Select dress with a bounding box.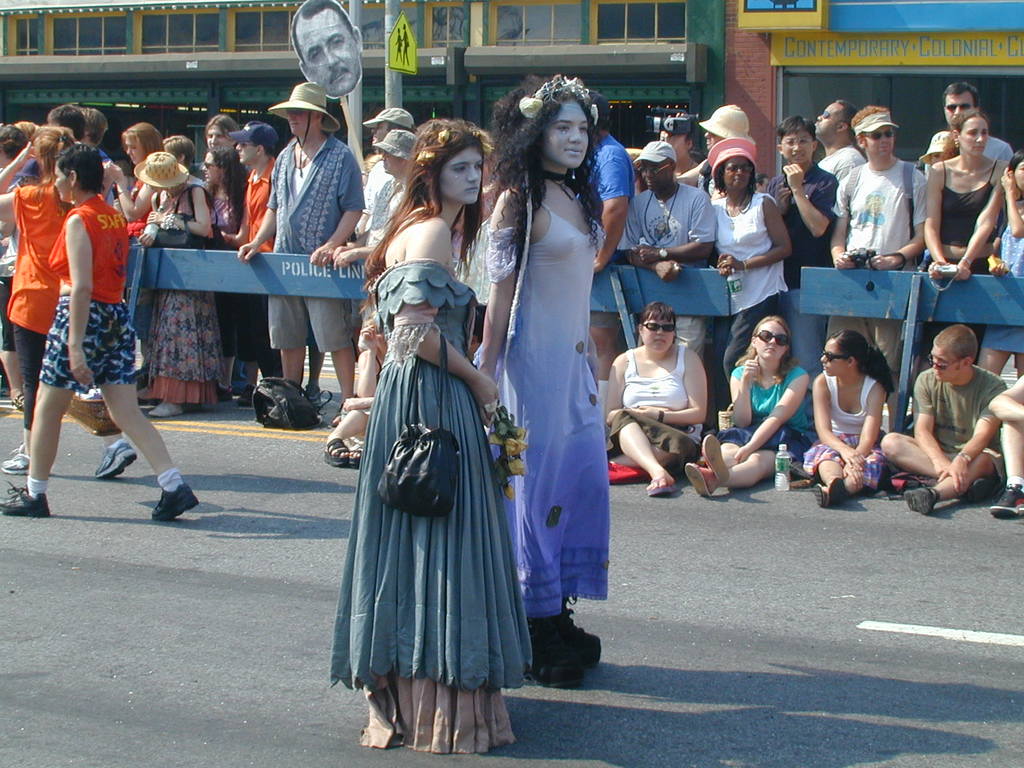
bbox(461, 108, 623, 644).
